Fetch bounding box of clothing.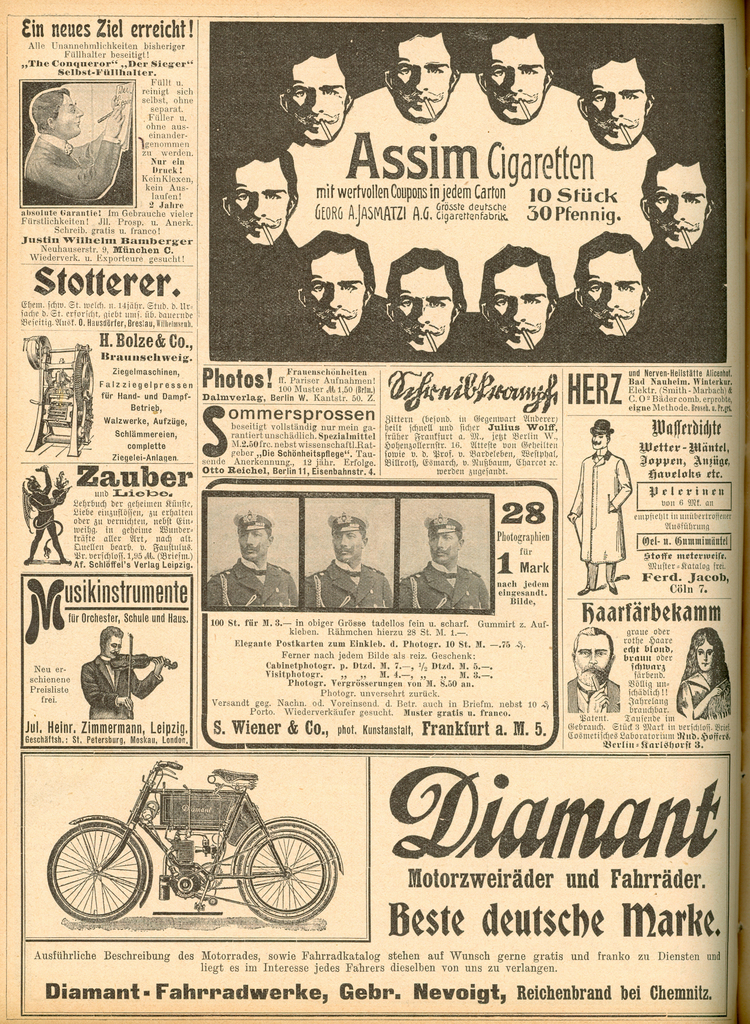
Bbox: {"left": 199, "top": 556, "right": 300, "bottom": 614}.
